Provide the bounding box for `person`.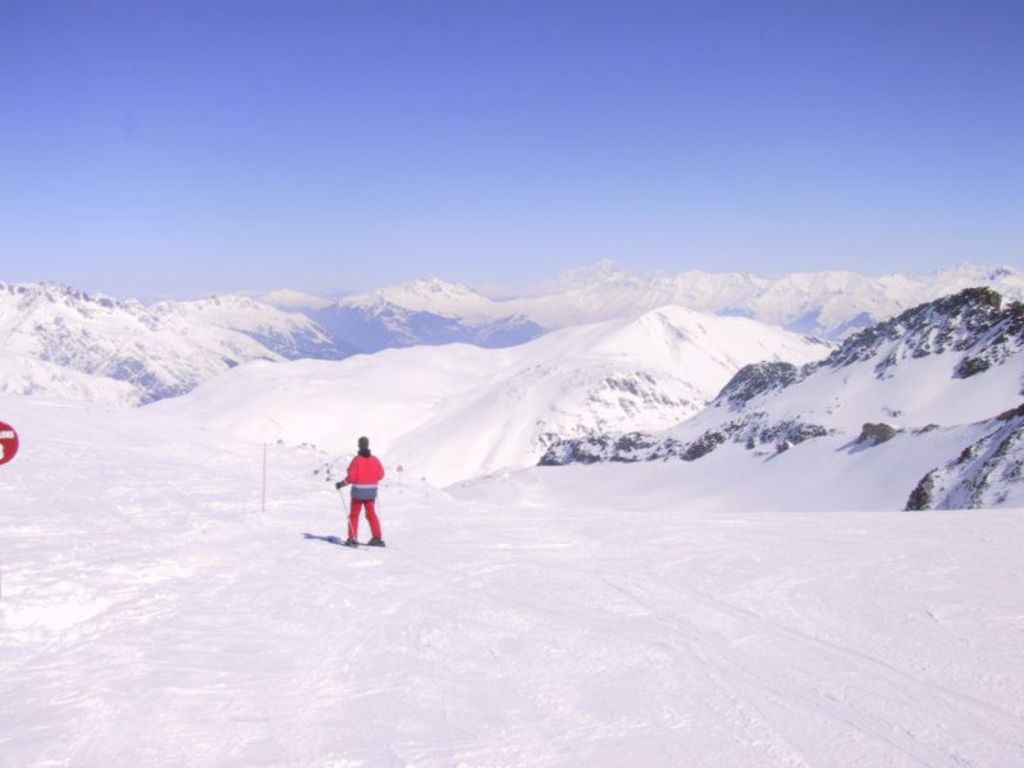
(329,434,388,541).
